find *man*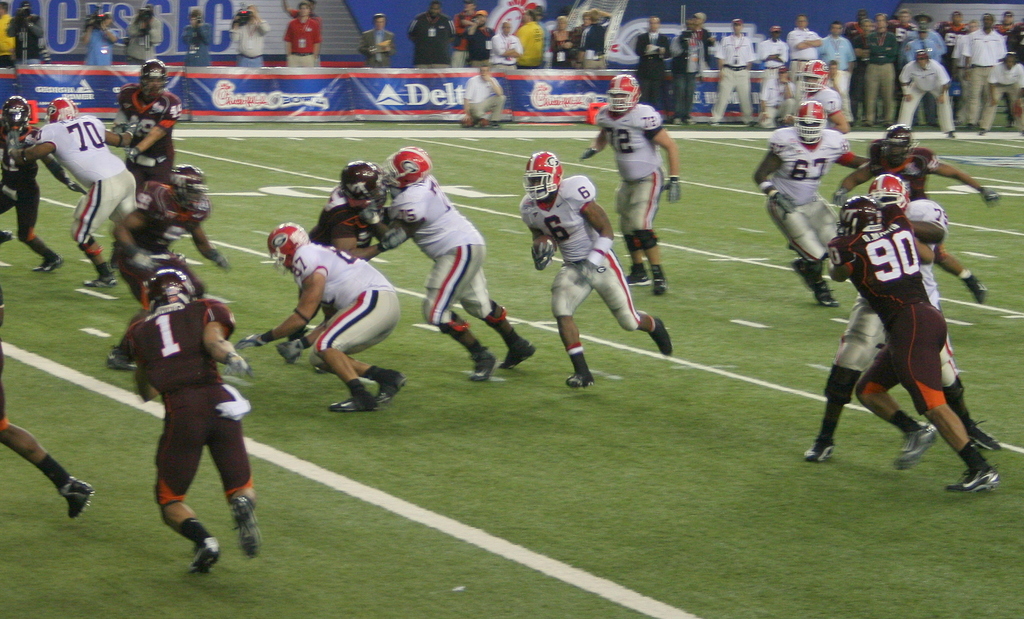
863 10 900 129
